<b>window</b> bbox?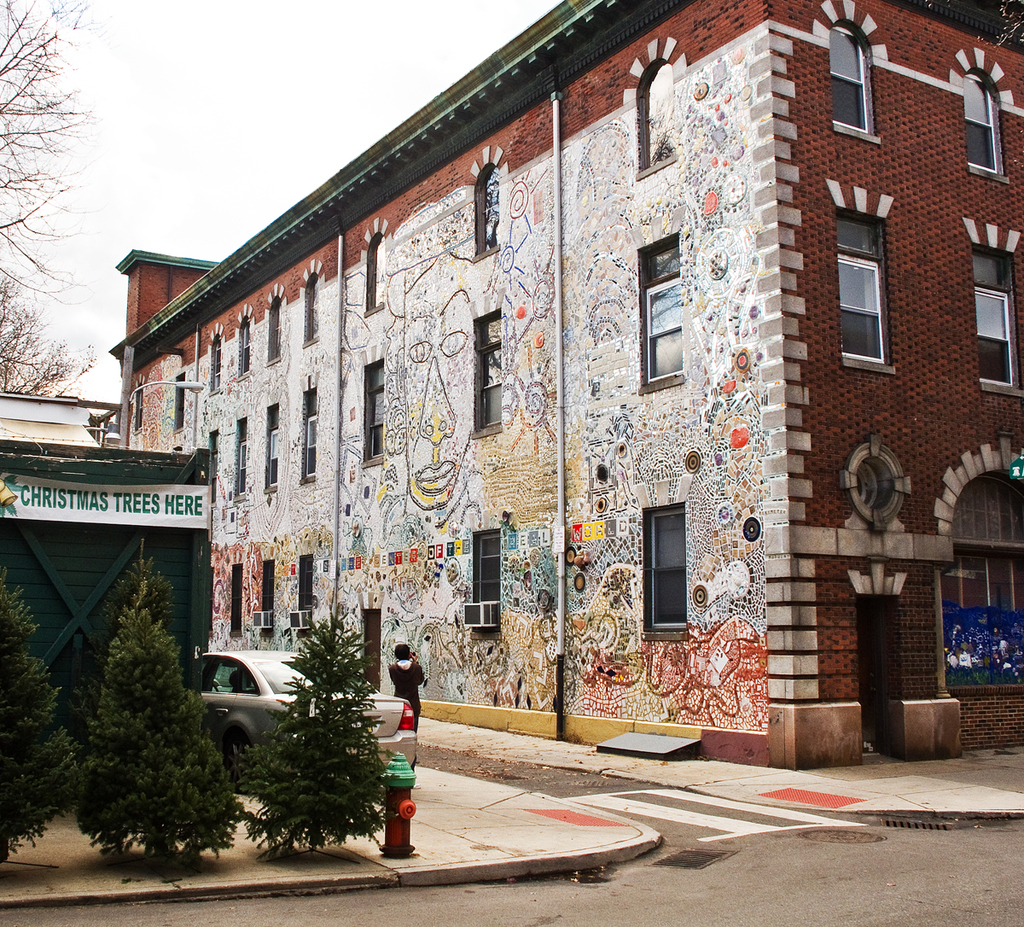
box(170, 369, 192, 437)
